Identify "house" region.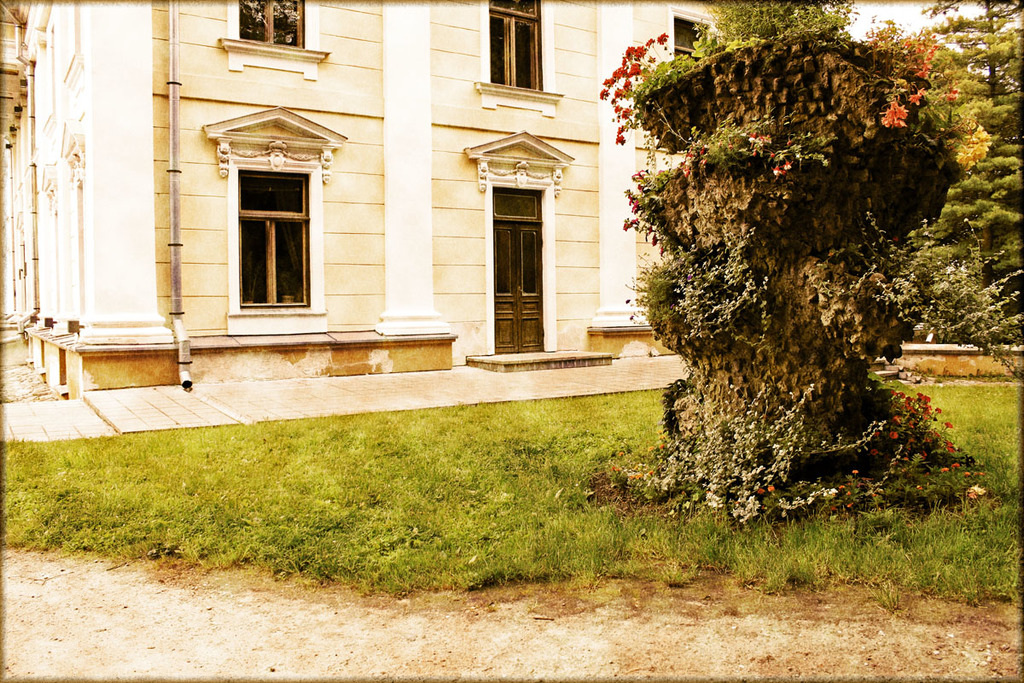
Region: detection(0, 3, 714, 367).
